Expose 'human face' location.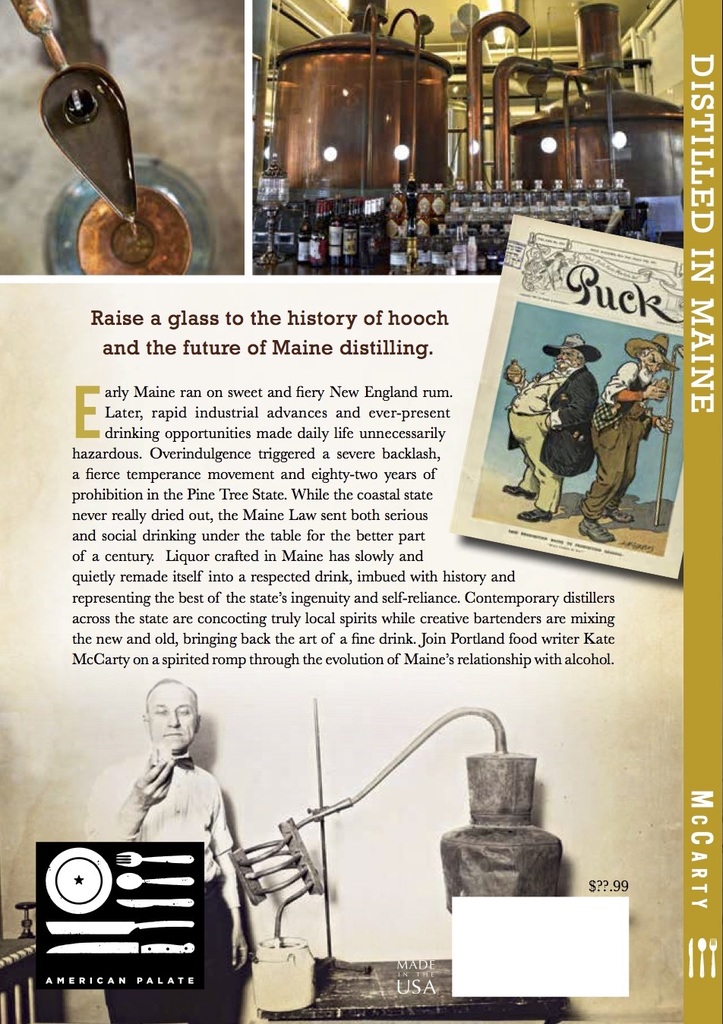
Exposed at box=[559, 350, 573, 371].
